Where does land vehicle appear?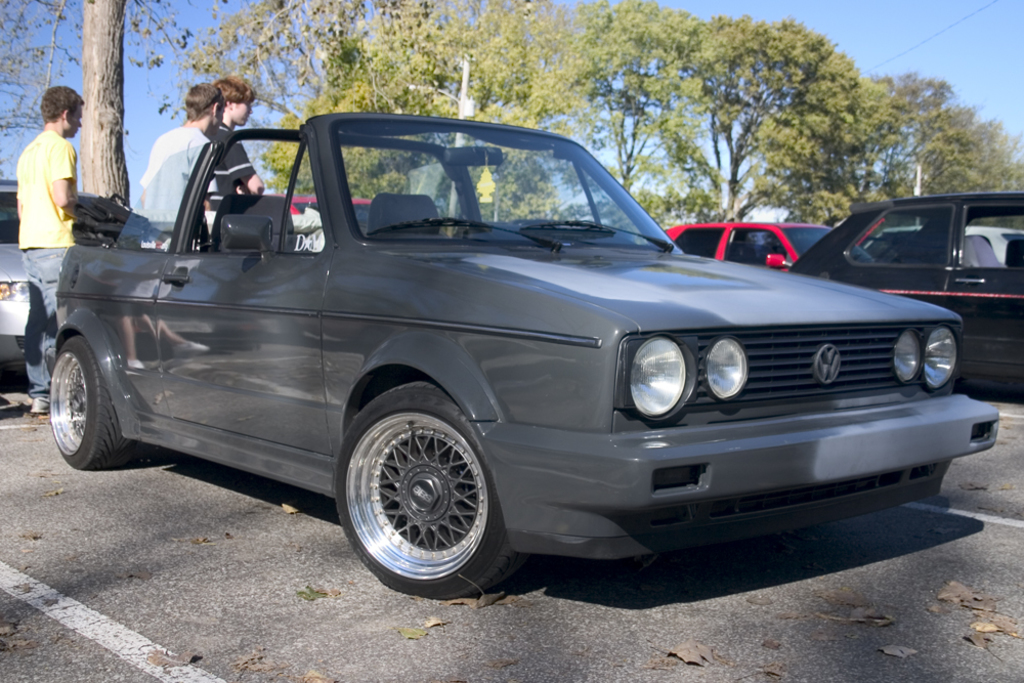
Appears at (left=282, top=194, right=378, bottom=228).
